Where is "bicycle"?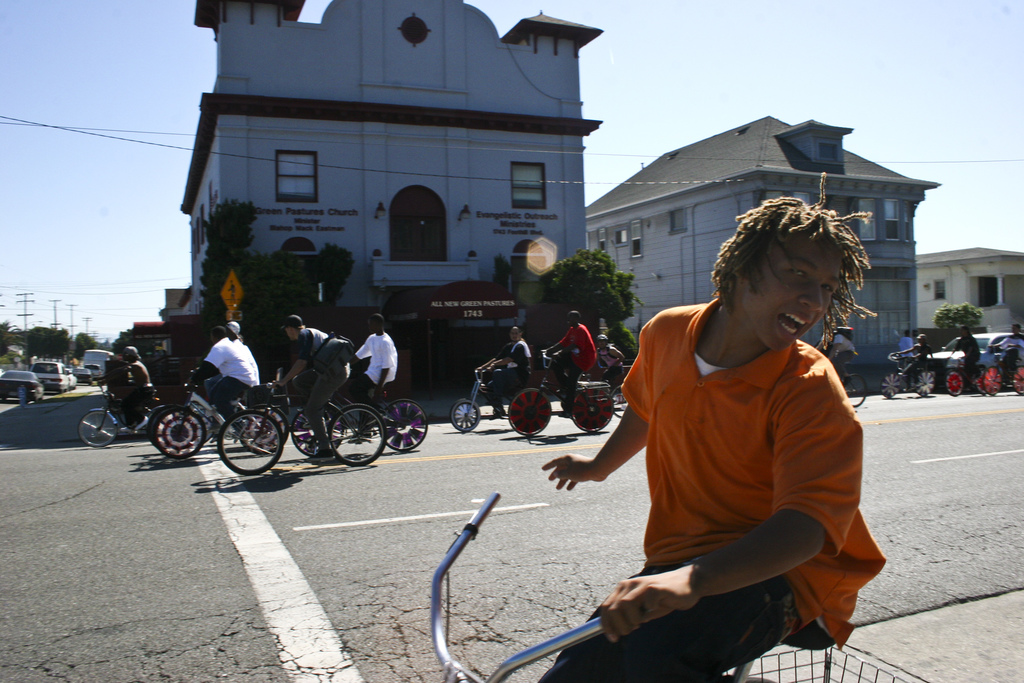
451 370 511 440.
